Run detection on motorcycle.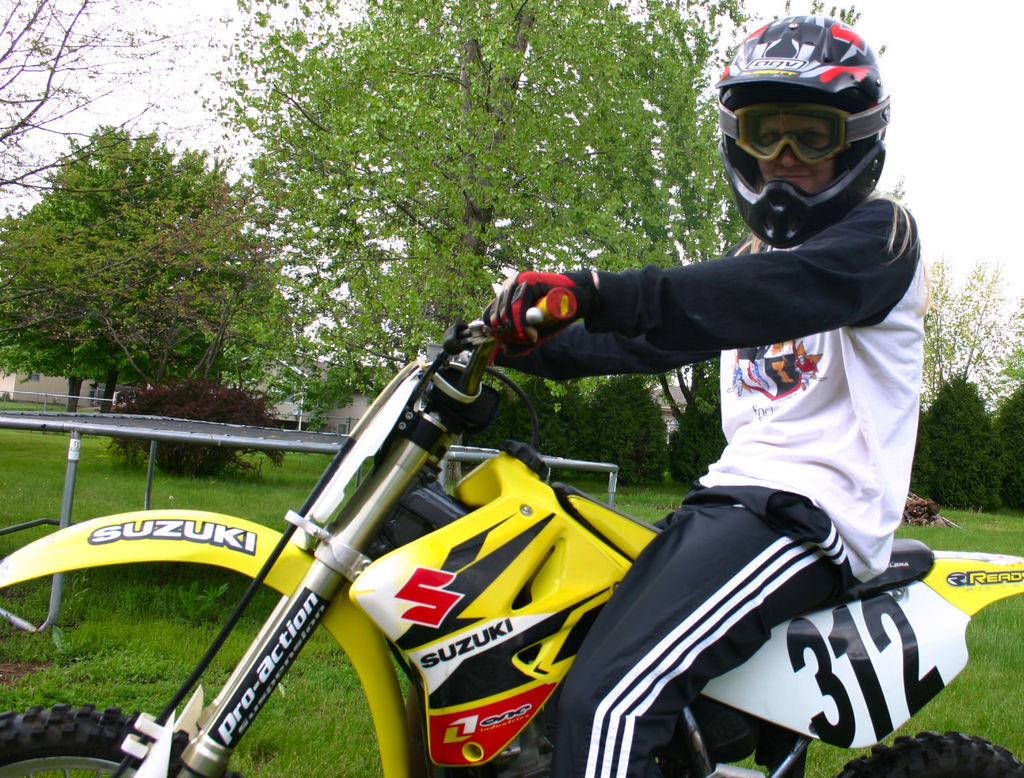
Result: [0, 288, 1023, 777].
